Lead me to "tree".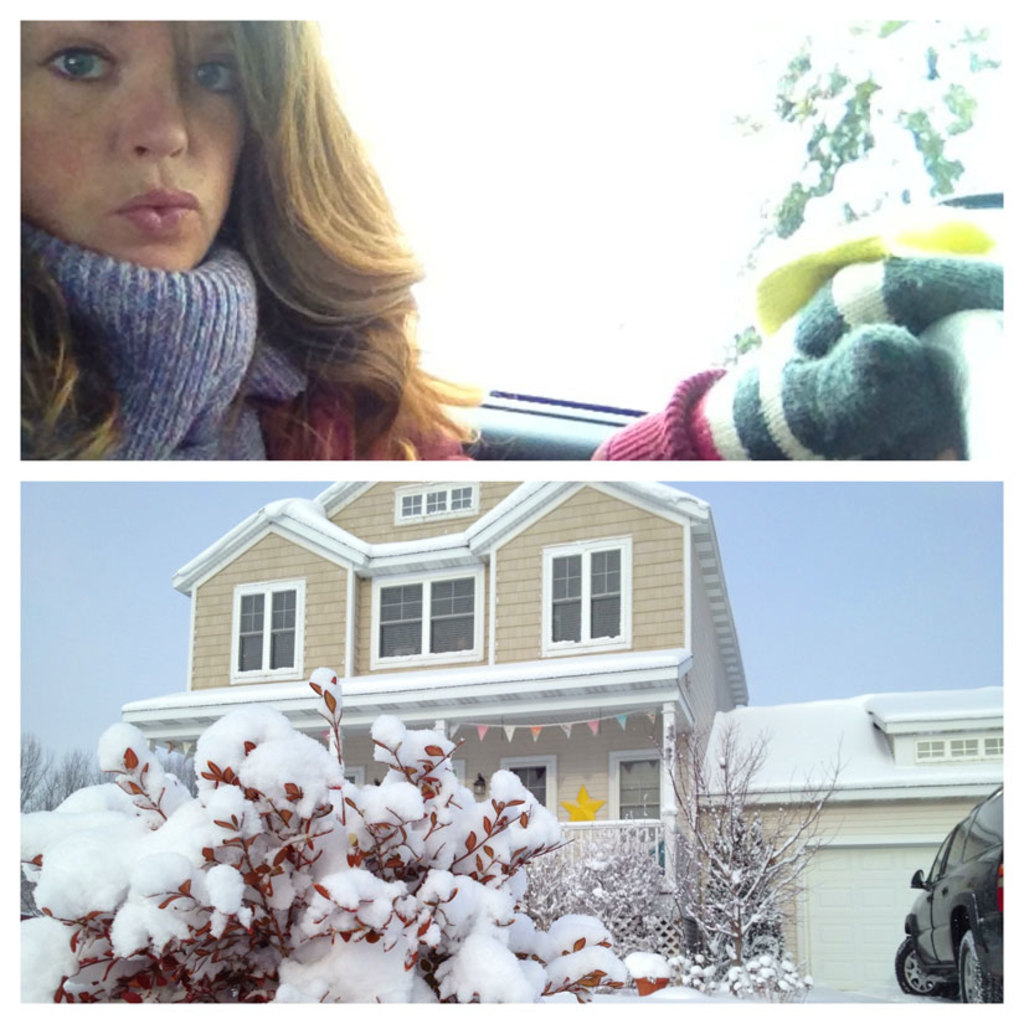
Lead to 21:660:629:999.
